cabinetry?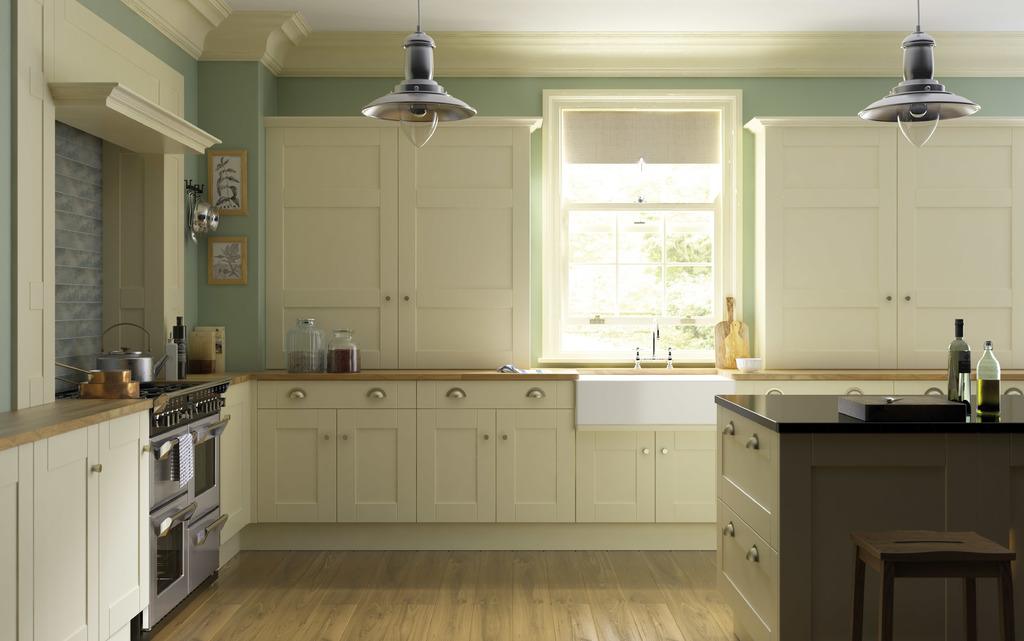
<bbox>263, 122, 531, 370</bbox>
